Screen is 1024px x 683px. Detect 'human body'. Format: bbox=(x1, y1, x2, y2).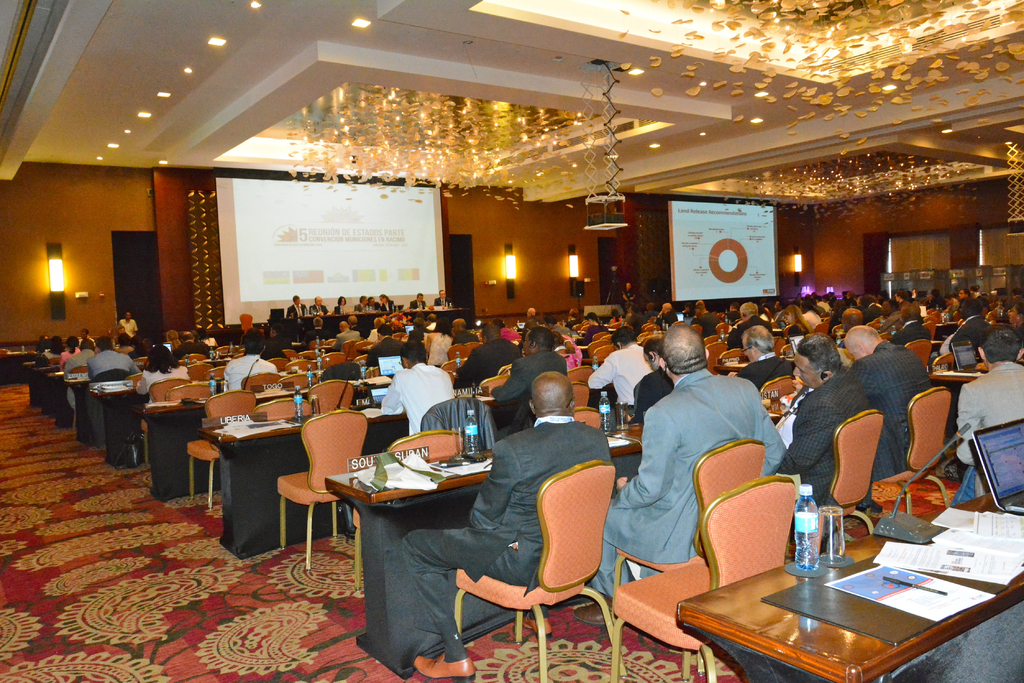
bbox=(404, 372, 611, 682).
